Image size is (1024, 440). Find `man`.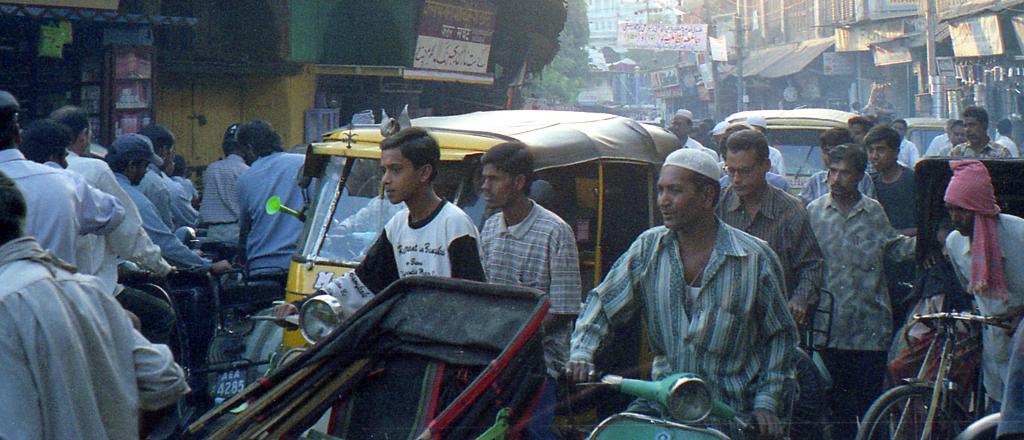
rect(860, 125, 925, 319).
